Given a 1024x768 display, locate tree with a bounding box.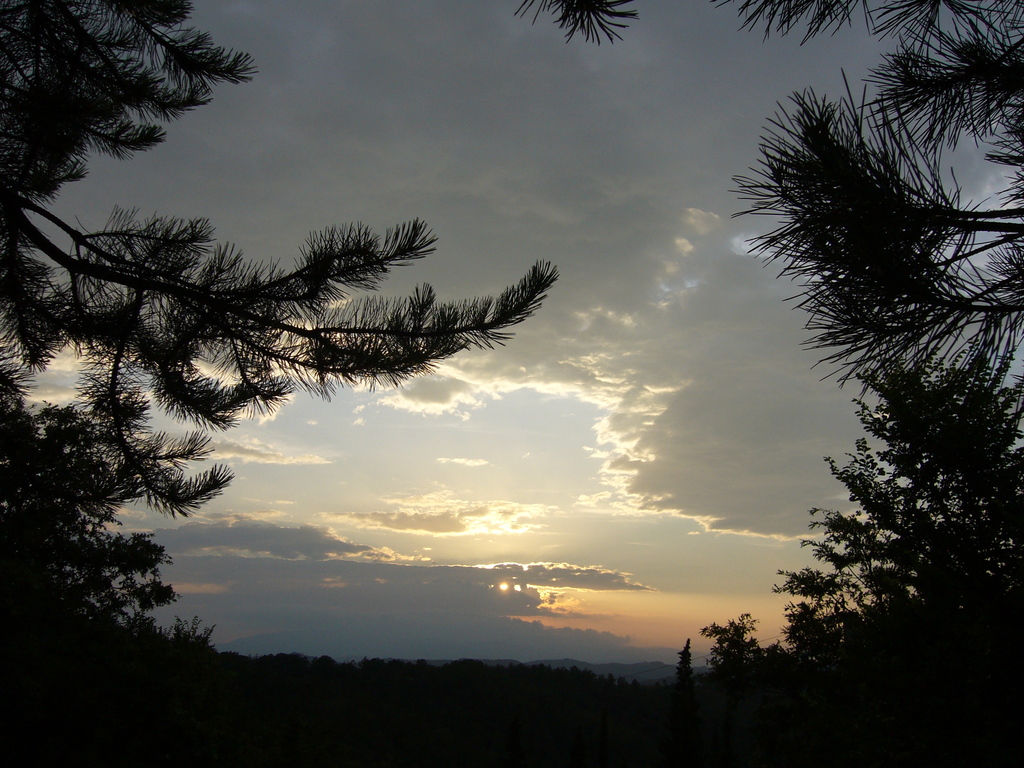
Located: 731, 73, 1023, 415.
